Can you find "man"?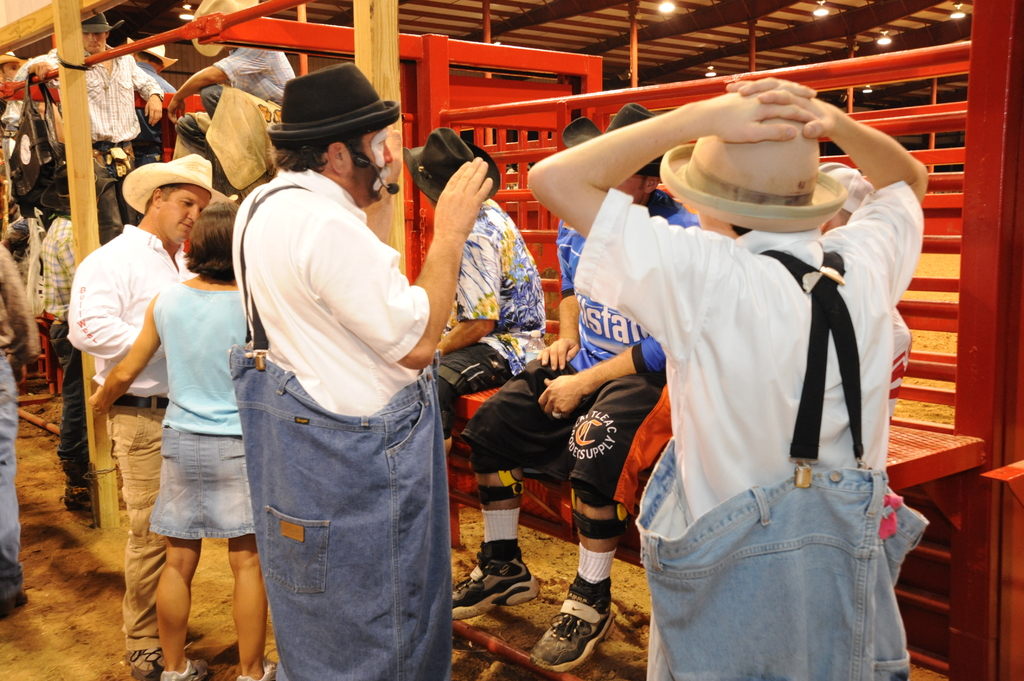
Yes, bounding box: x1=165, y1=0, x2=296, y2=204.
